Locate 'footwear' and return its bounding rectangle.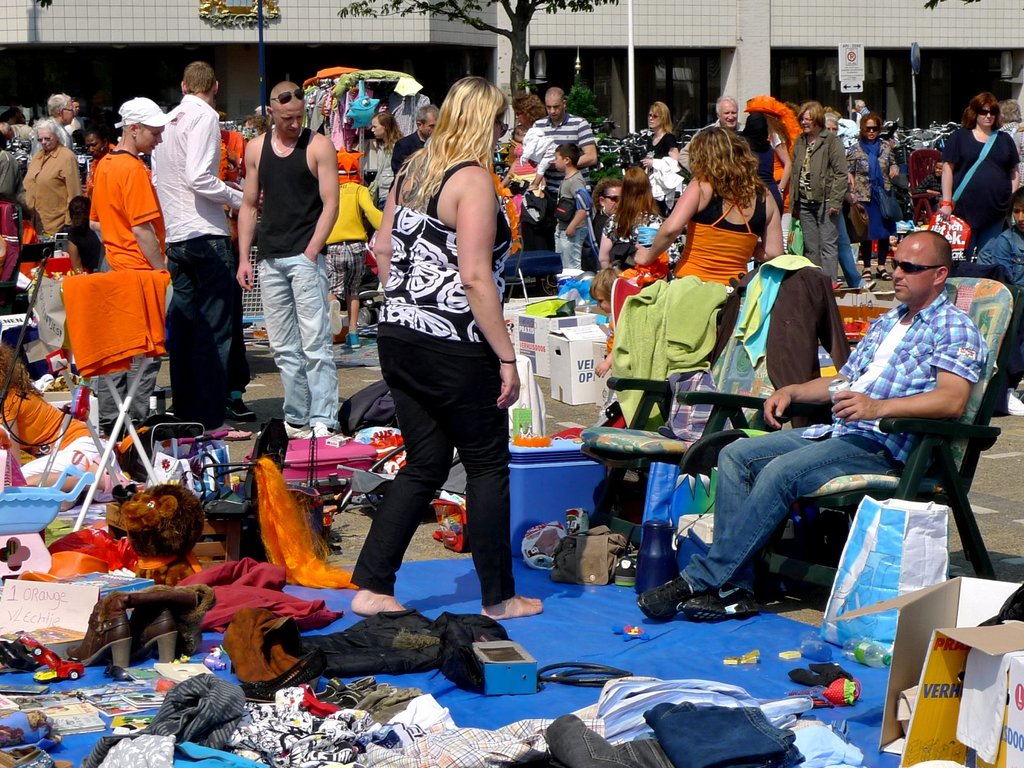
<region>280, 417, 312, 439</region>.
